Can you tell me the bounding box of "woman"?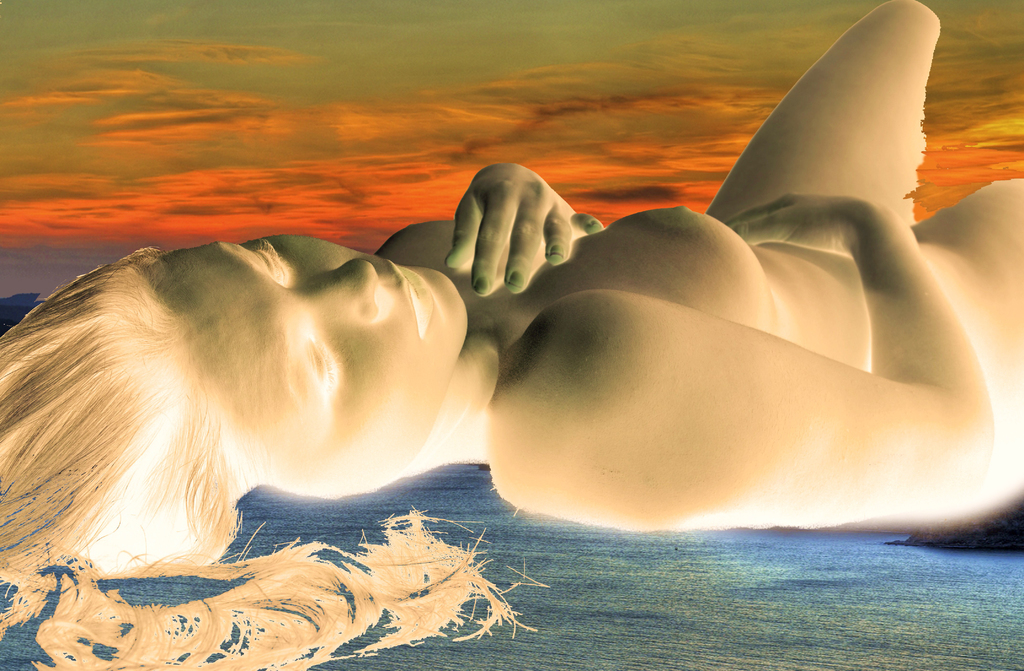
(left=0, top=0, right=1022, bottom=670).
